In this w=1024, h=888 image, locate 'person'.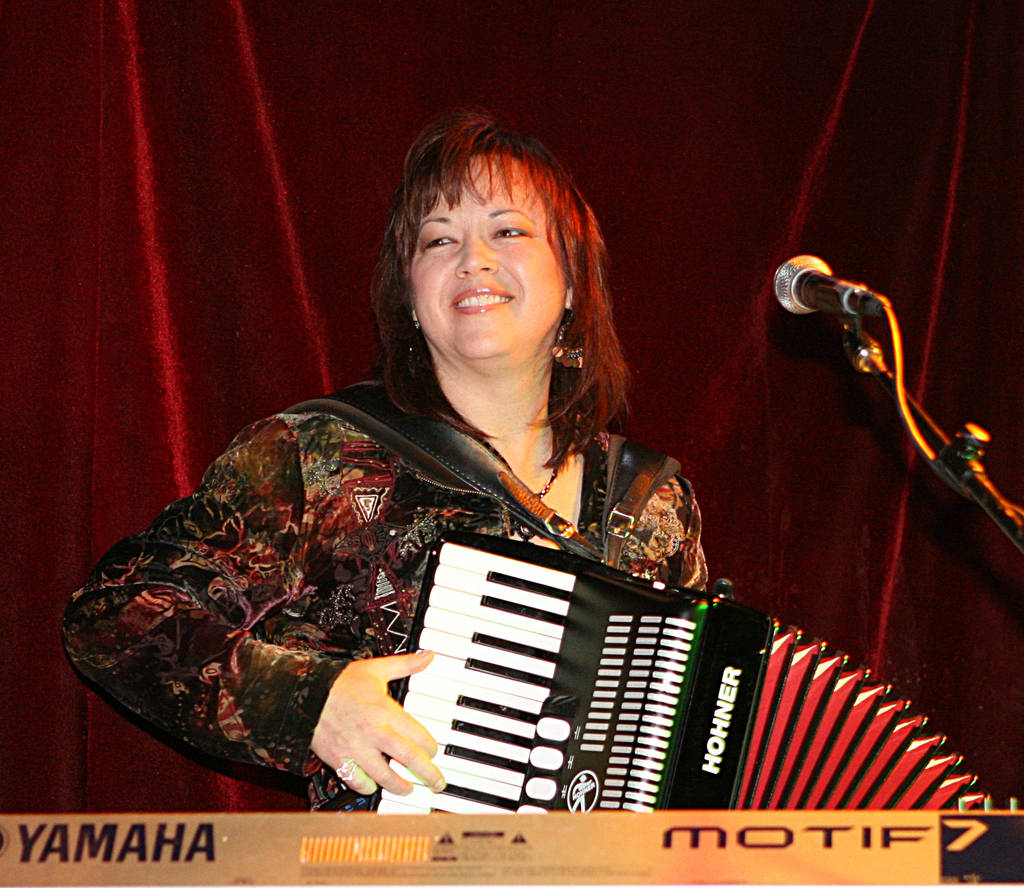
Bounding box: 58, 112, 716, 816.
